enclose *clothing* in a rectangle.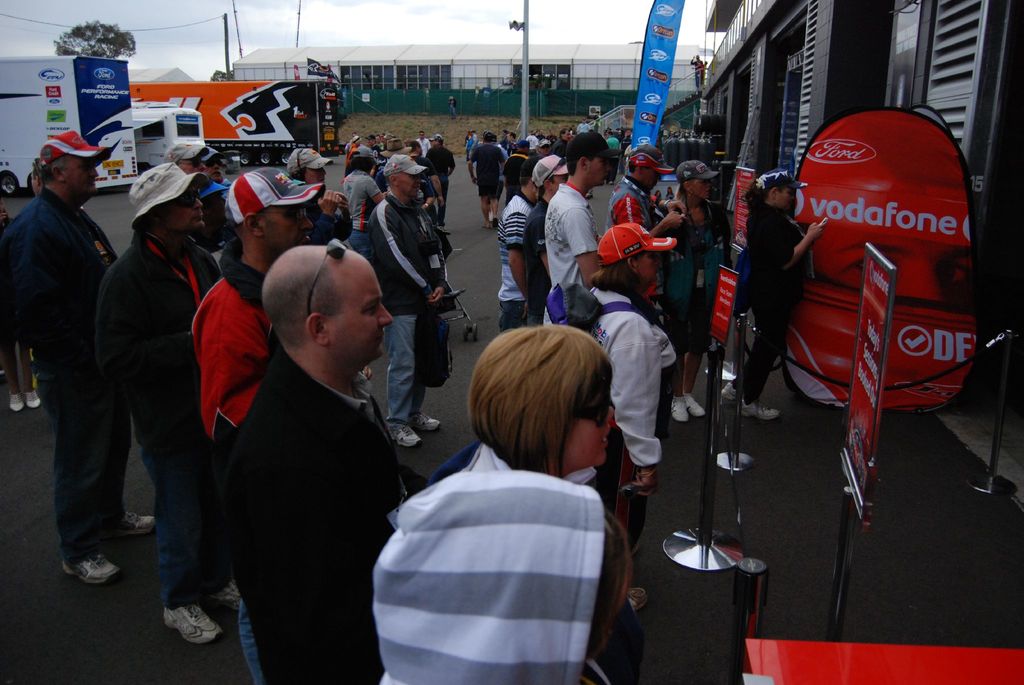
Rect(695, 62, 705, 81).
